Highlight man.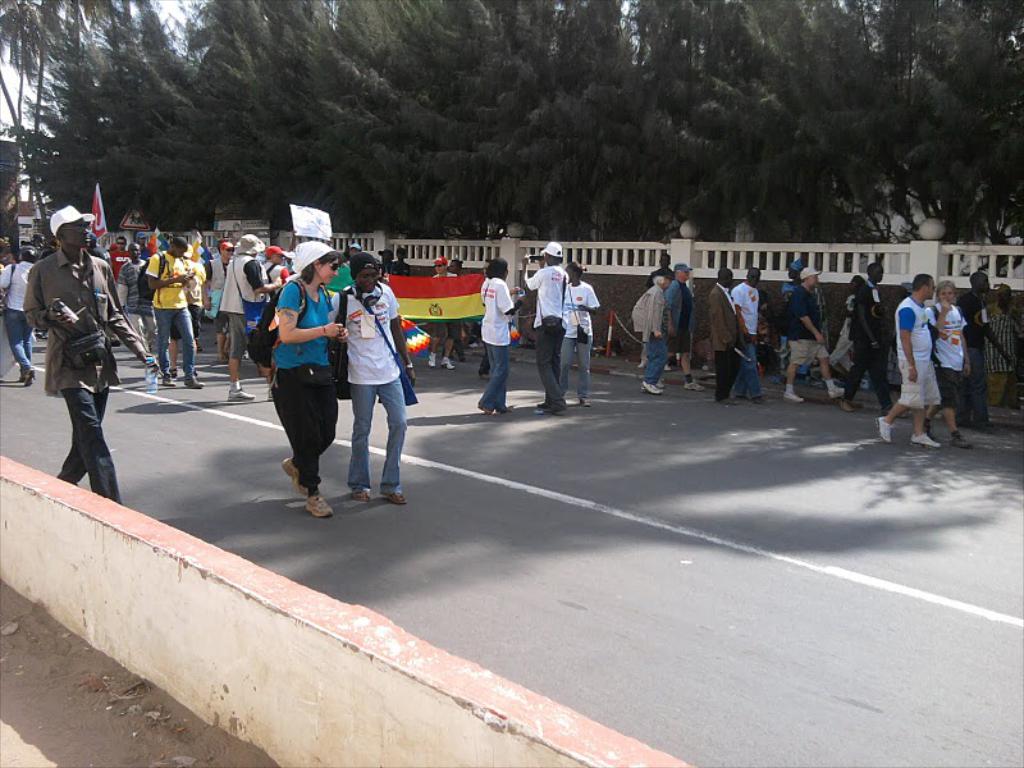
Highlighted region: region(219, 236, 285, 401).
